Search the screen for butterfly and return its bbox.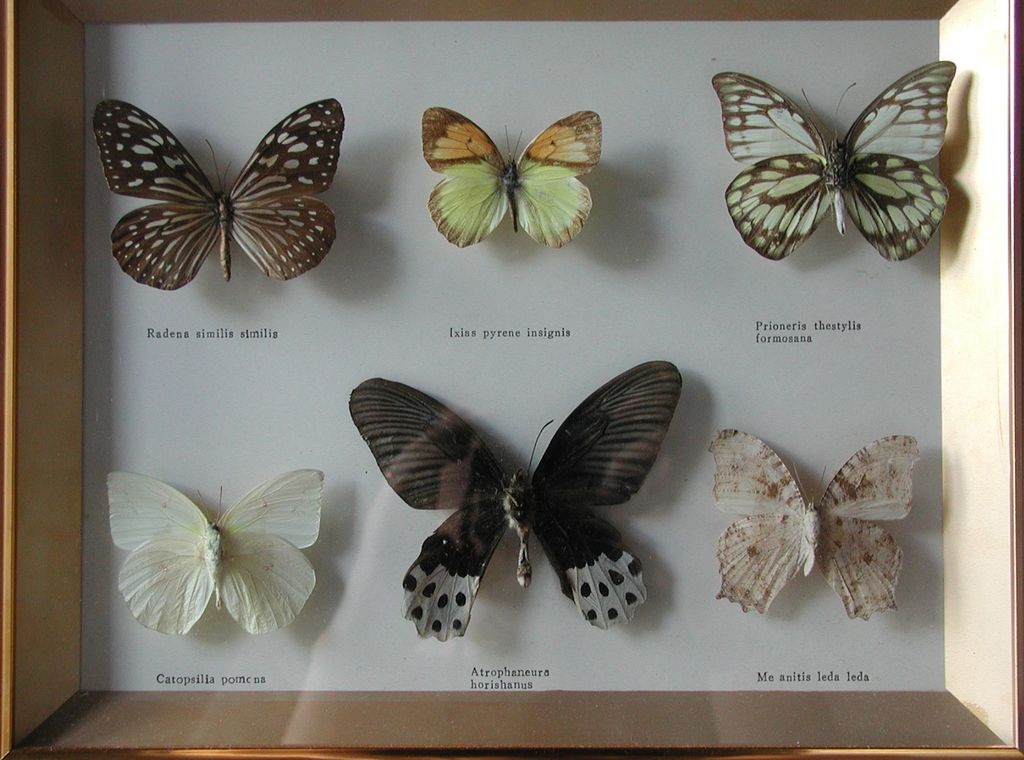
Found: x1=110 y1=471 x2=326 y2=636.
